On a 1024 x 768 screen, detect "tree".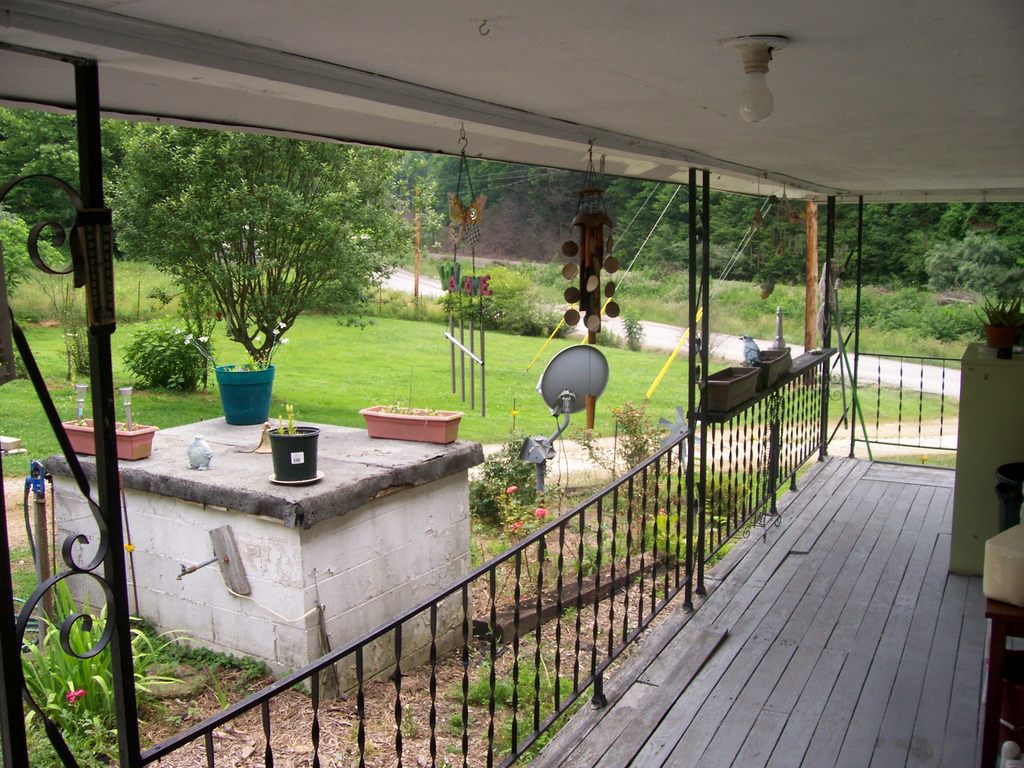
102 115 421 366.
